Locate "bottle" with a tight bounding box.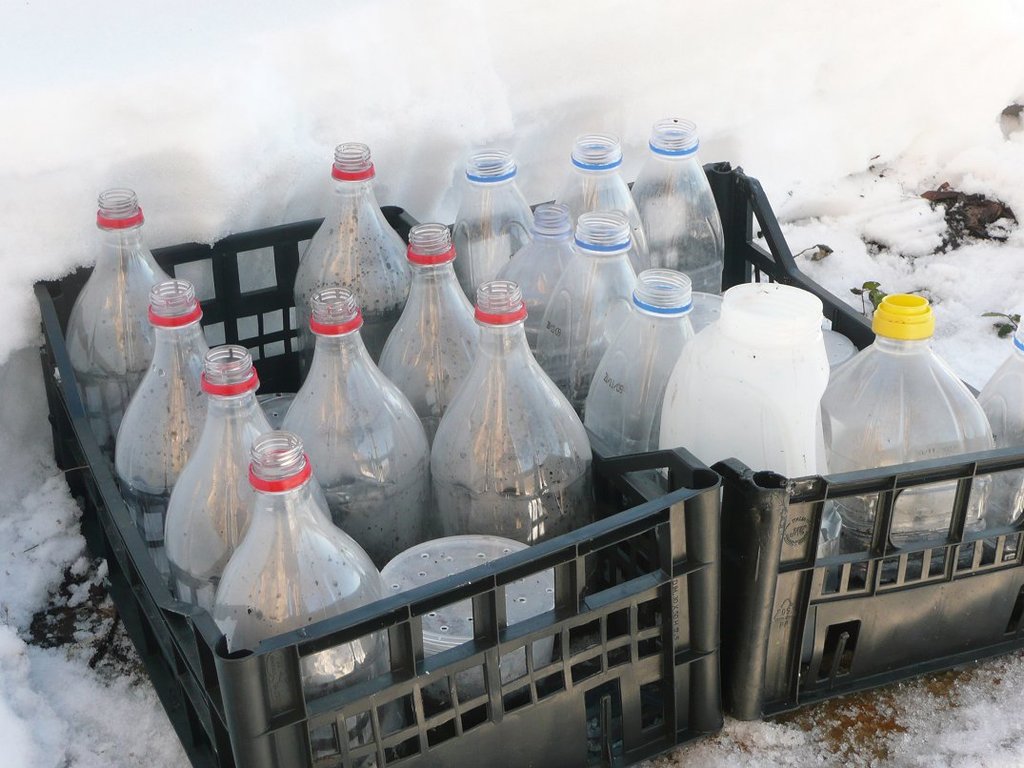
373,220,477,437.
